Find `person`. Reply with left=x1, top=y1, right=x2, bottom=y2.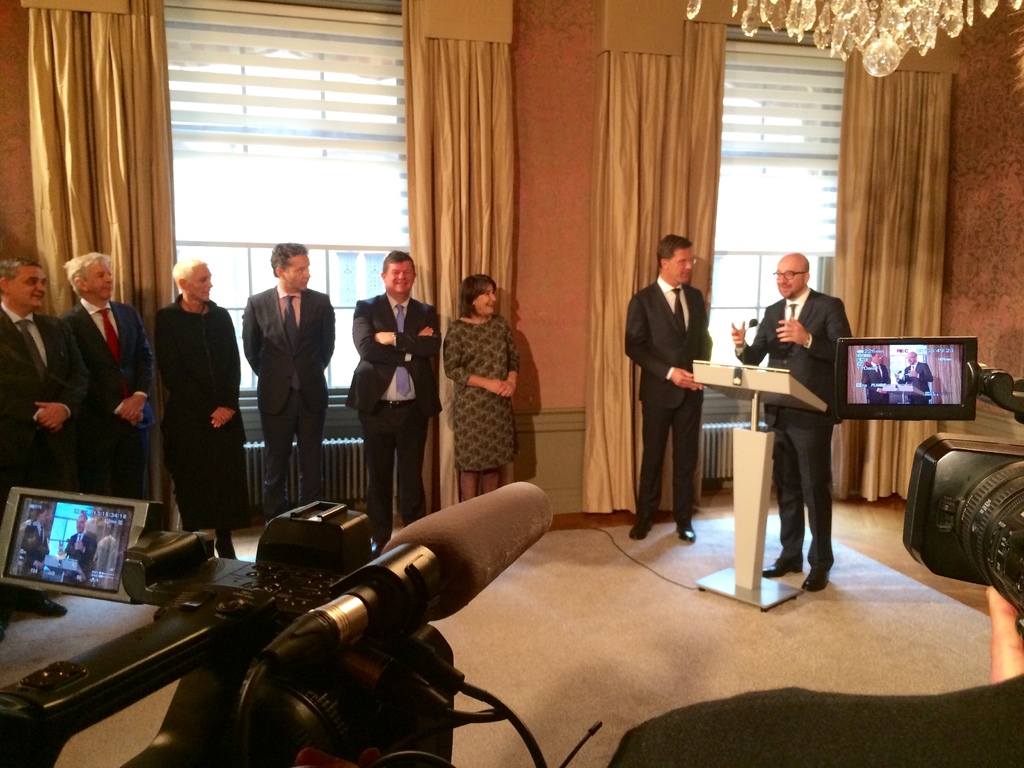
left=0, top=257, right=92, bottom=491.
